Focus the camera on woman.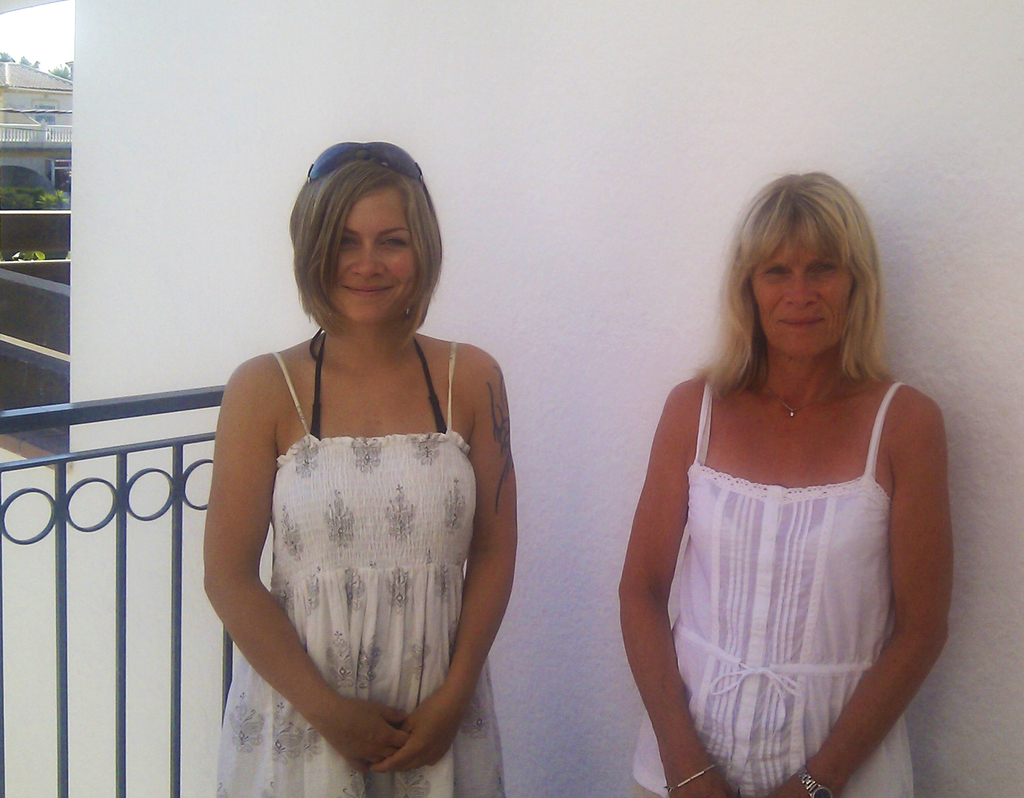
Focus region: [617,171,957,797].
